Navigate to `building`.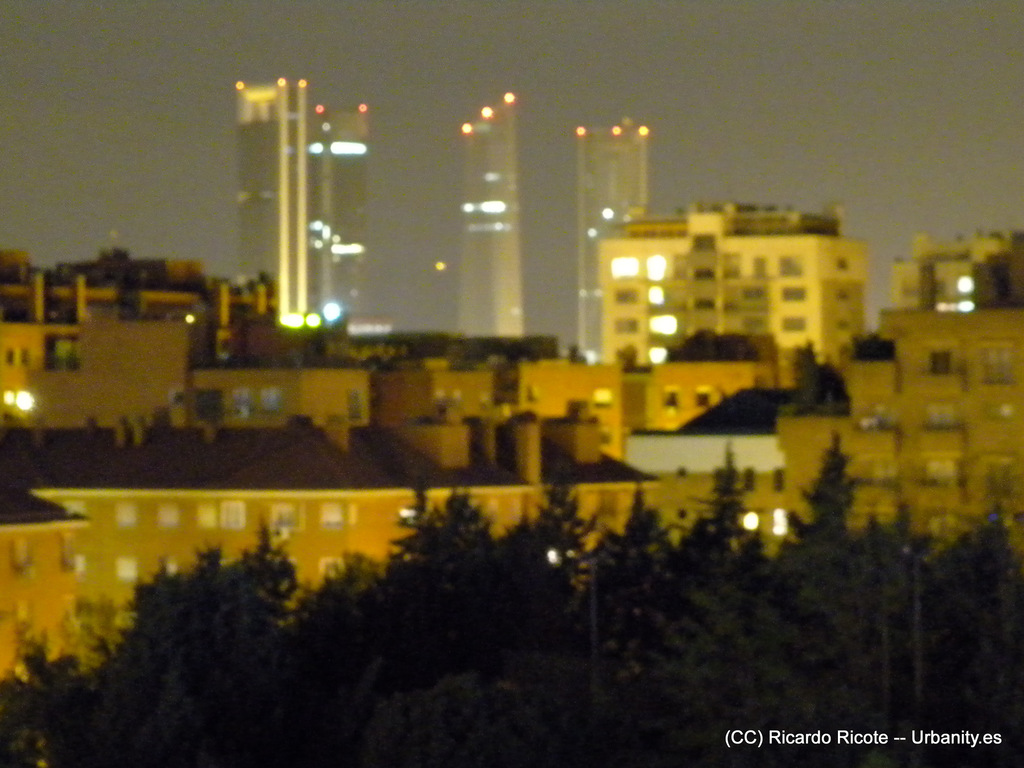
Navigation target: detection(0, 412, 659, 685).
